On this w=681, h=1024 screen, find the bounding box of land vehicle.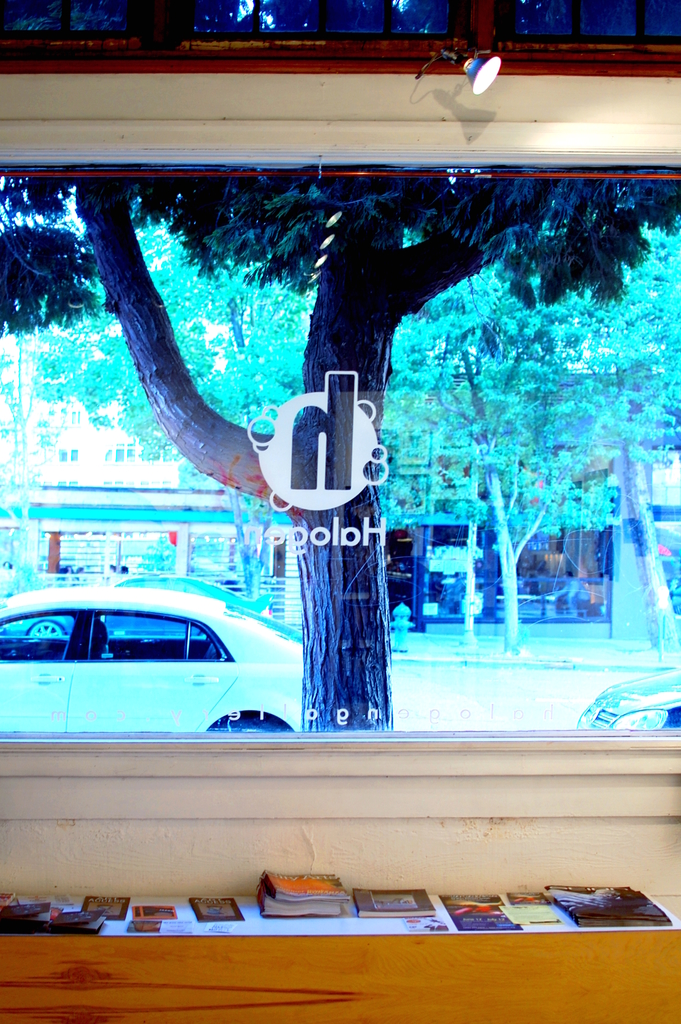
Bounding box: box(0, 596, 314, 732).
